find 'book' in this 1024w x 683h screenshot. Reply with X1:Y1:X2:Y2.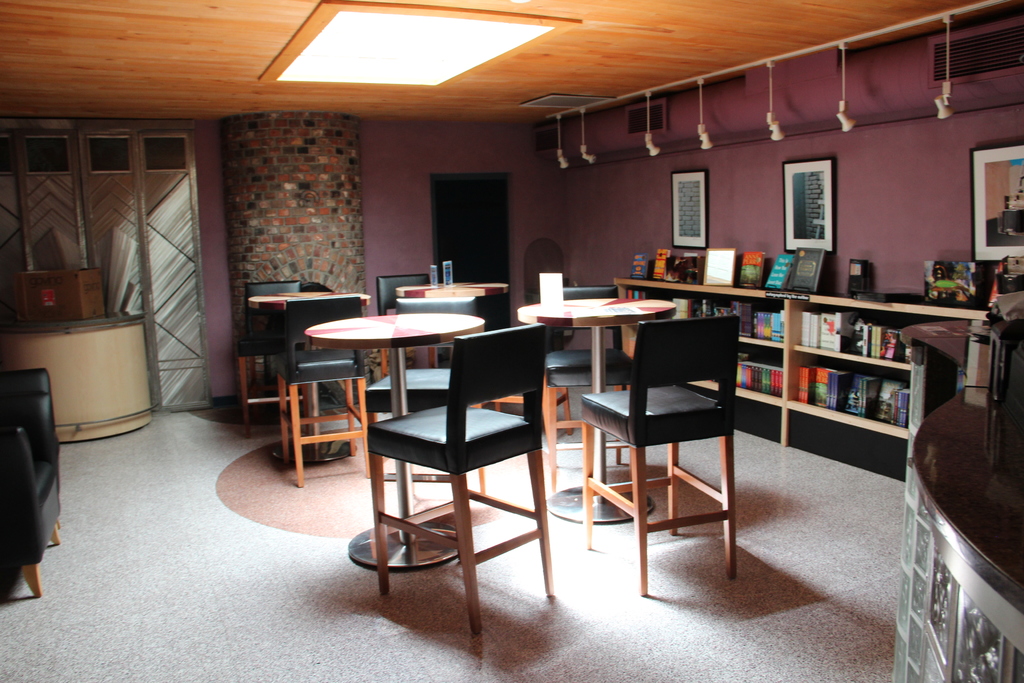
678:252:700:283.
